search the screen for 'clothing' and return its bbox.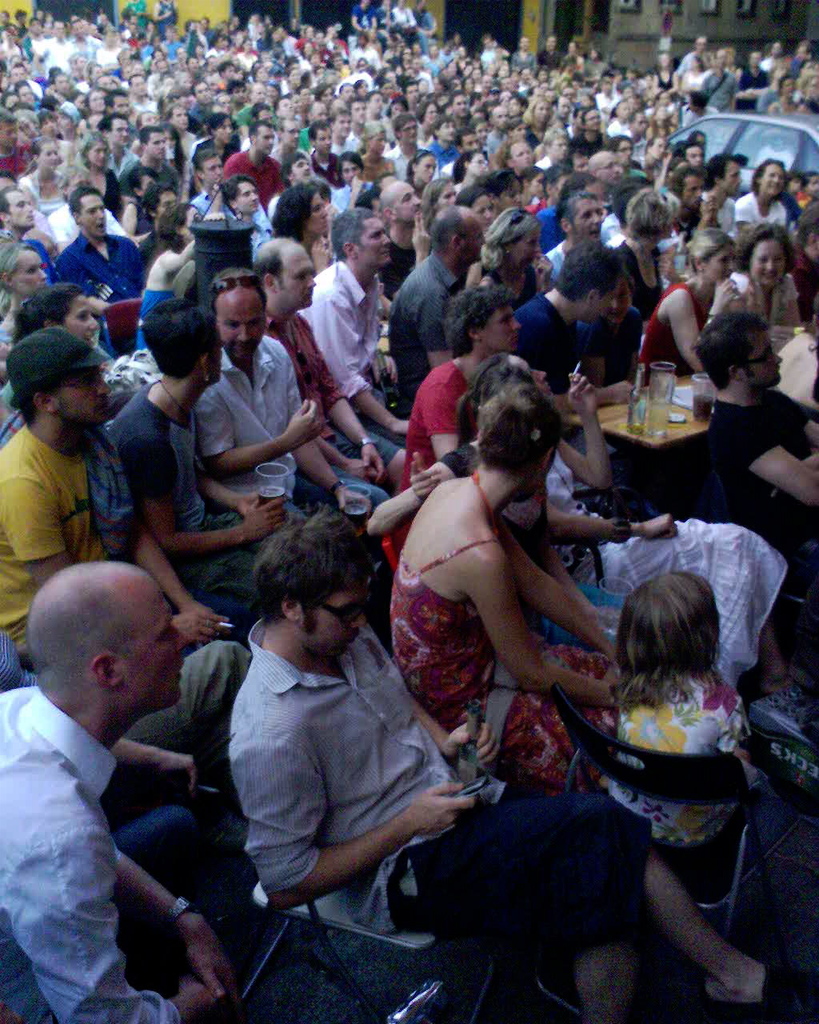
Found: left=694, top=192, right=734, bottom=230.
